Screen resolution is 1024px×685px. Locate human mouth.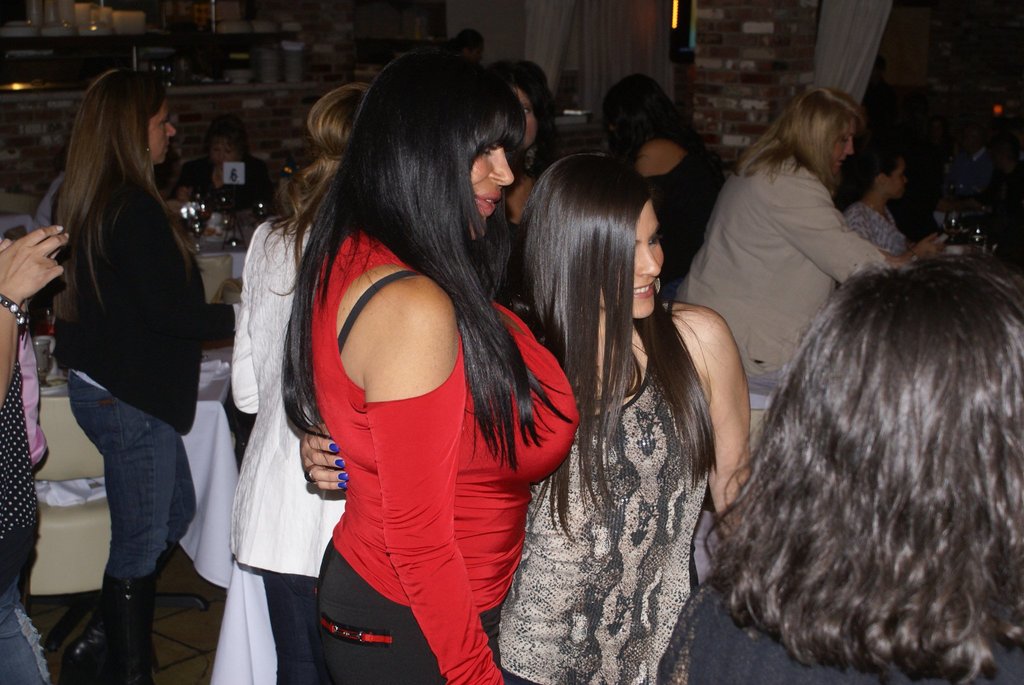
472:188:502:221.
